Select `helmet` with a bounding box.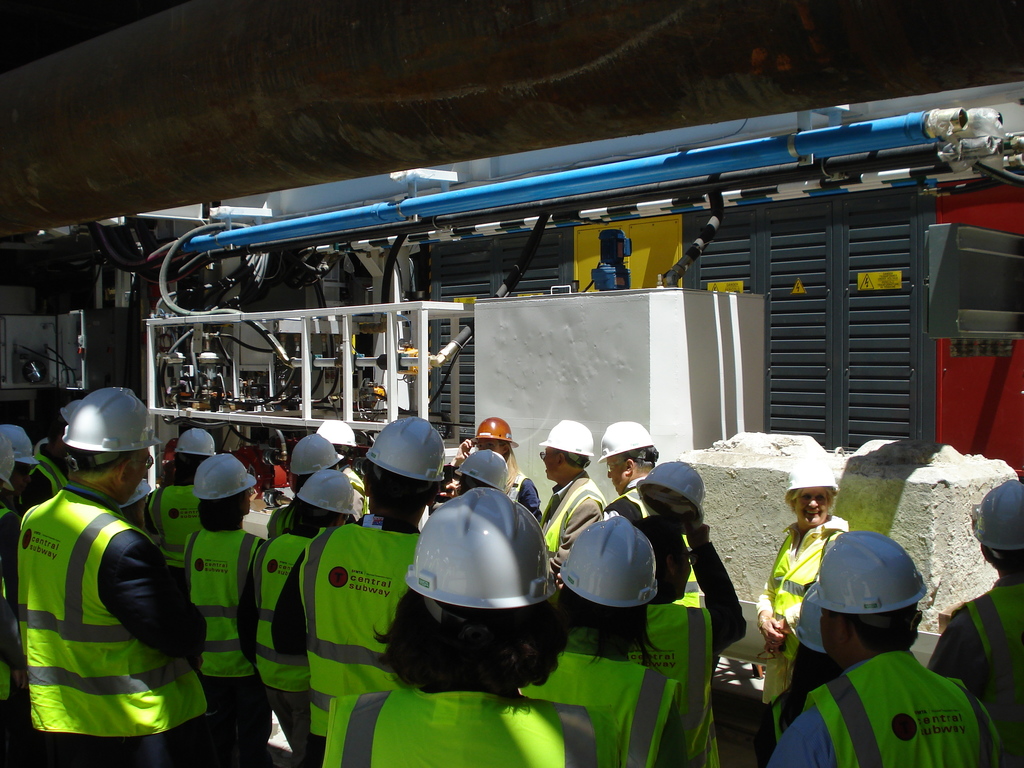
left=598, top=422, right=651, bottom=464.
